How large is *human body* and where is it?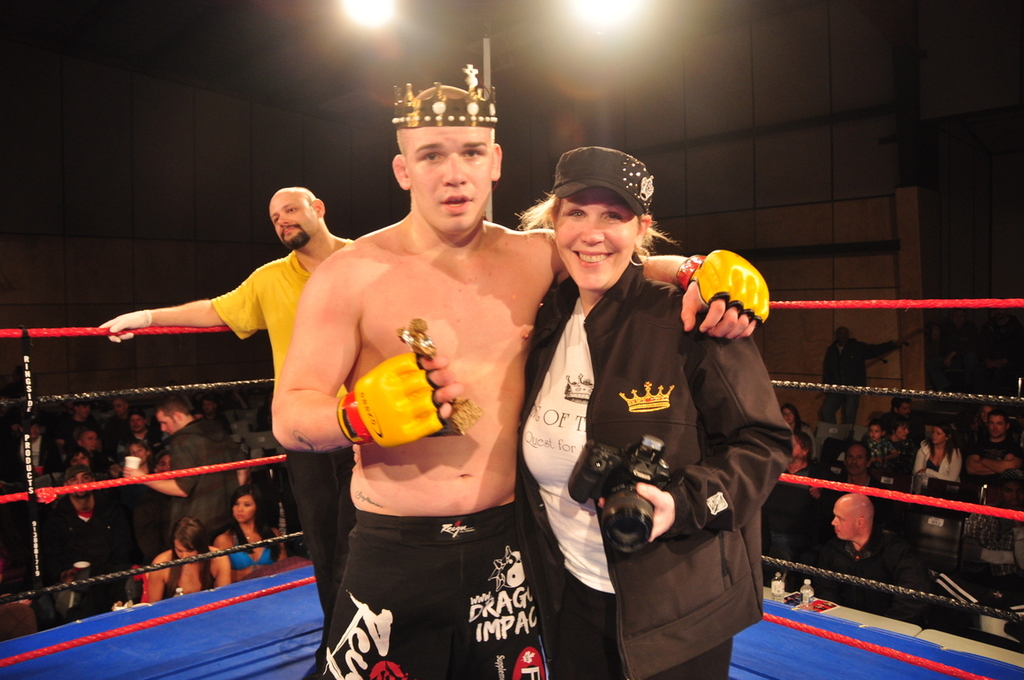
Bounding box: {"x1": 815, "y1": 496, "x2": 924, "y2": 589}.
